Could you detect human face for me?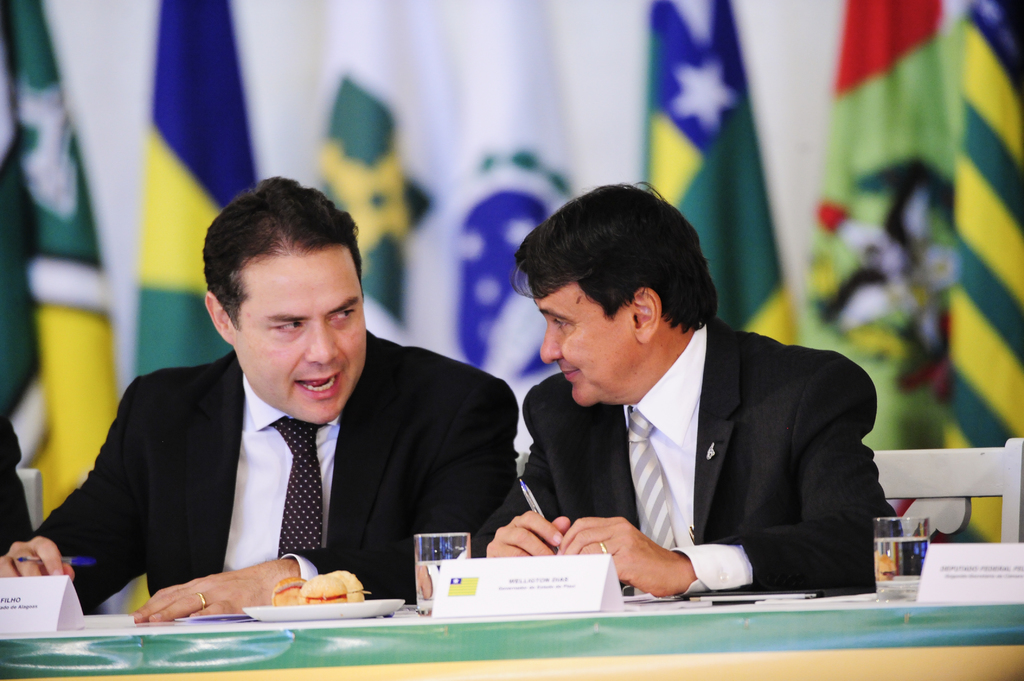
Detection result: Rect(238, 257, 368, 426).
